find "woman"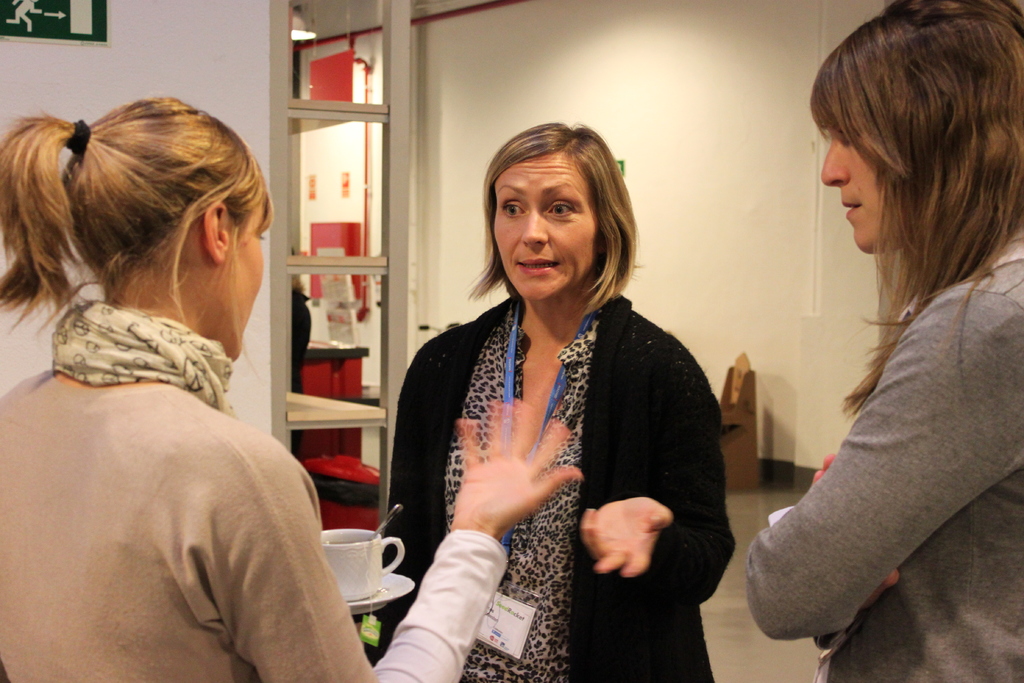
{"left": 738, "top": 0, "right": 1023, "bottom": 682}
